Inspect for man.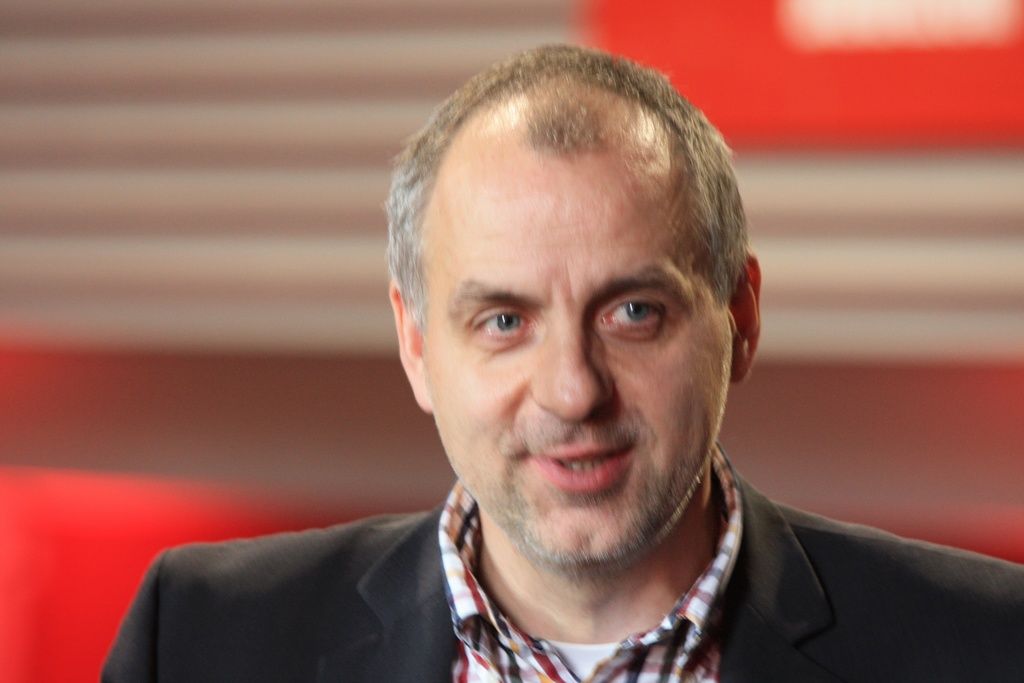
Inspection: bbox(181, 54, 1000, 682).
